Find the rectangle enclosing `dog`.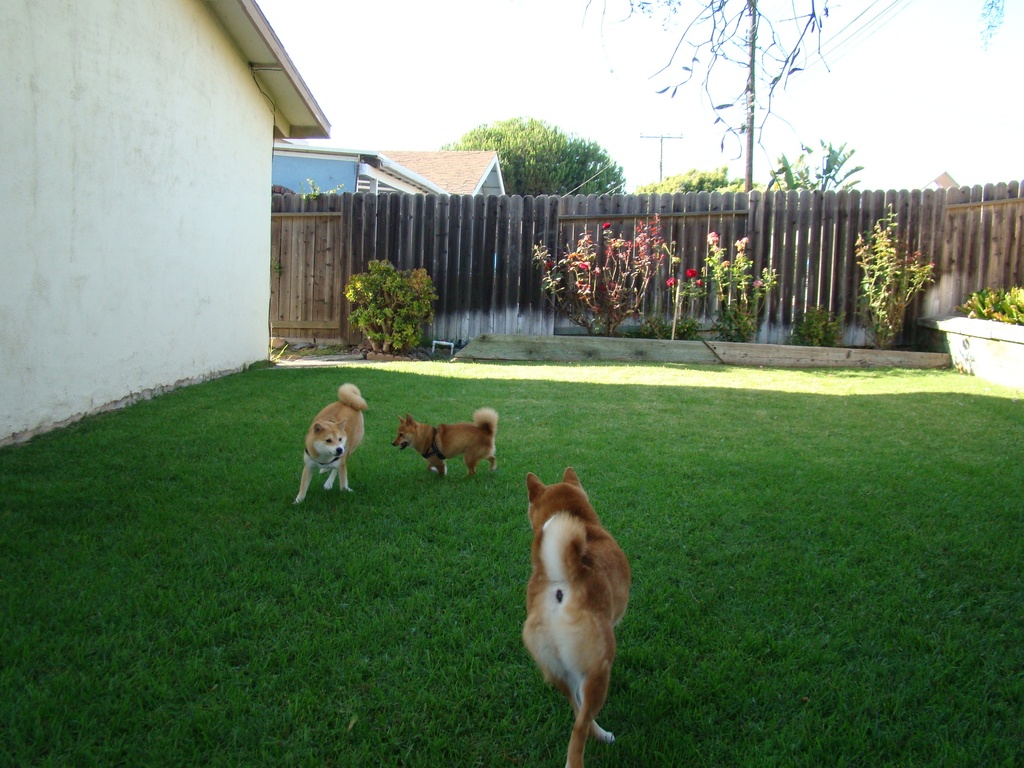
x1=289 y1=382 x2=366 y2=505.
